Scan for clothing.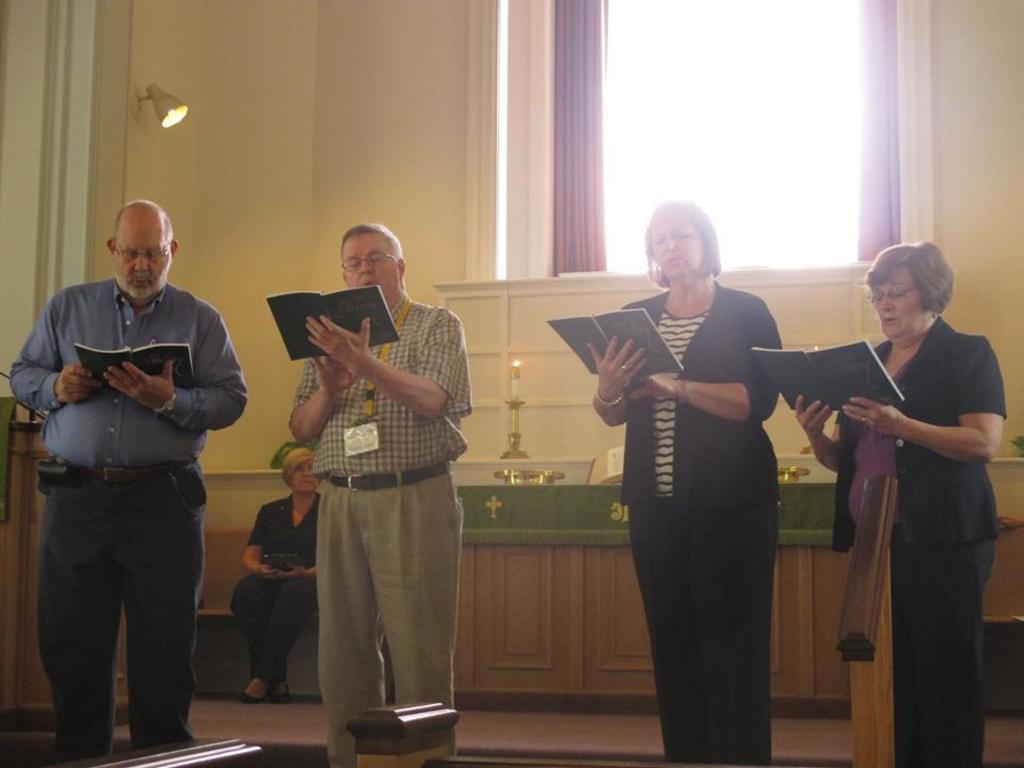
Scan result: (227, 493, 320, 686).
